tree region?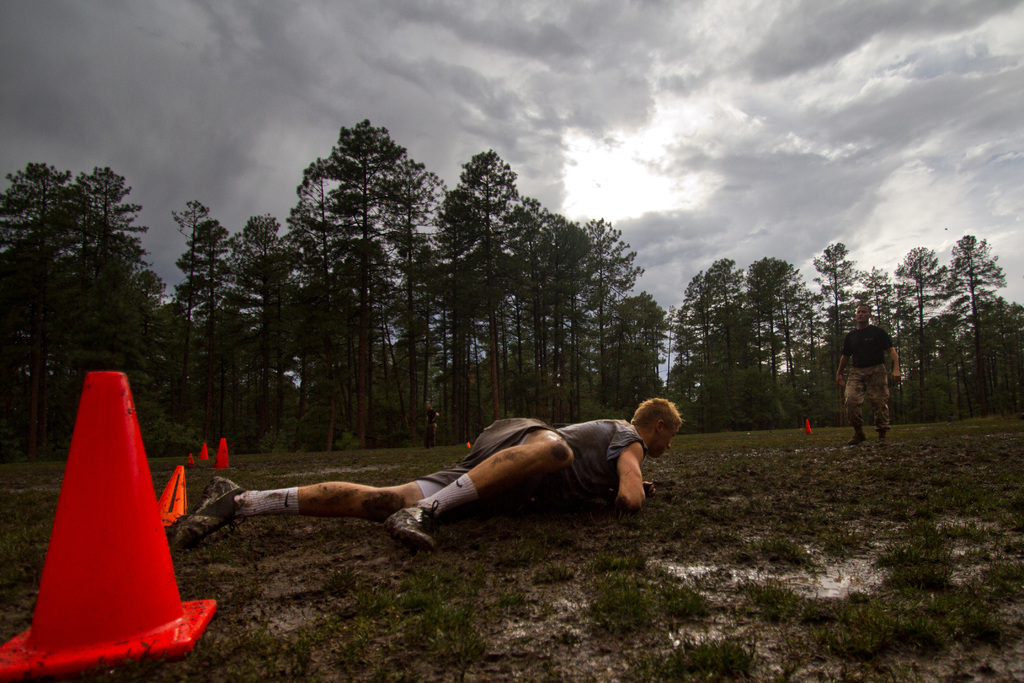
bbox=(222, 213, 301, 456)
